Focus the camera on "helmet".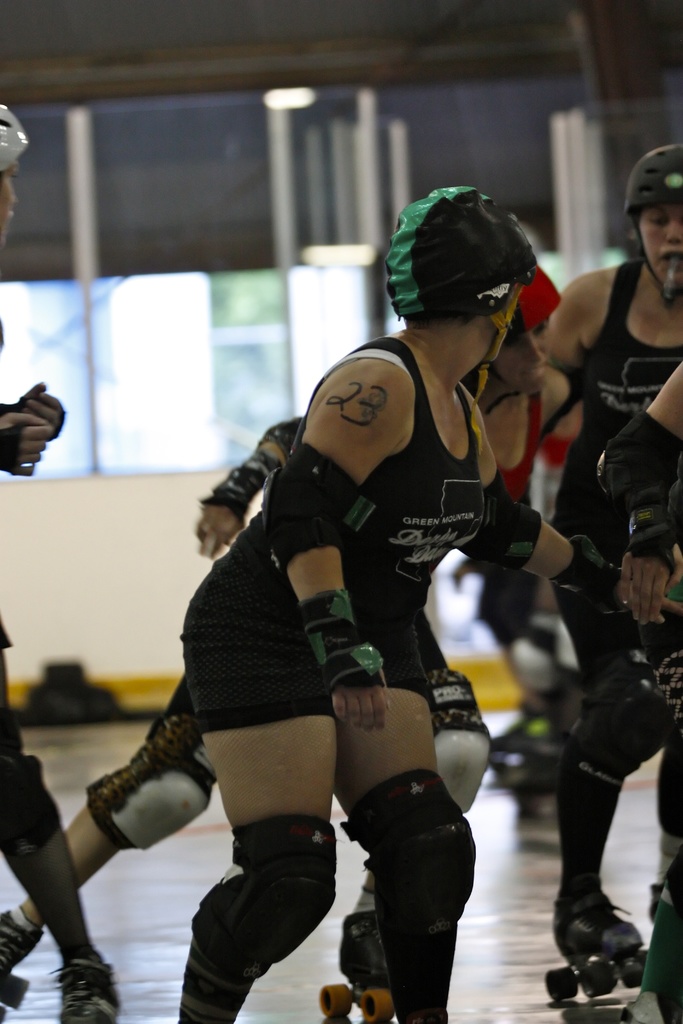
Focus region: 506 267 568 400.
